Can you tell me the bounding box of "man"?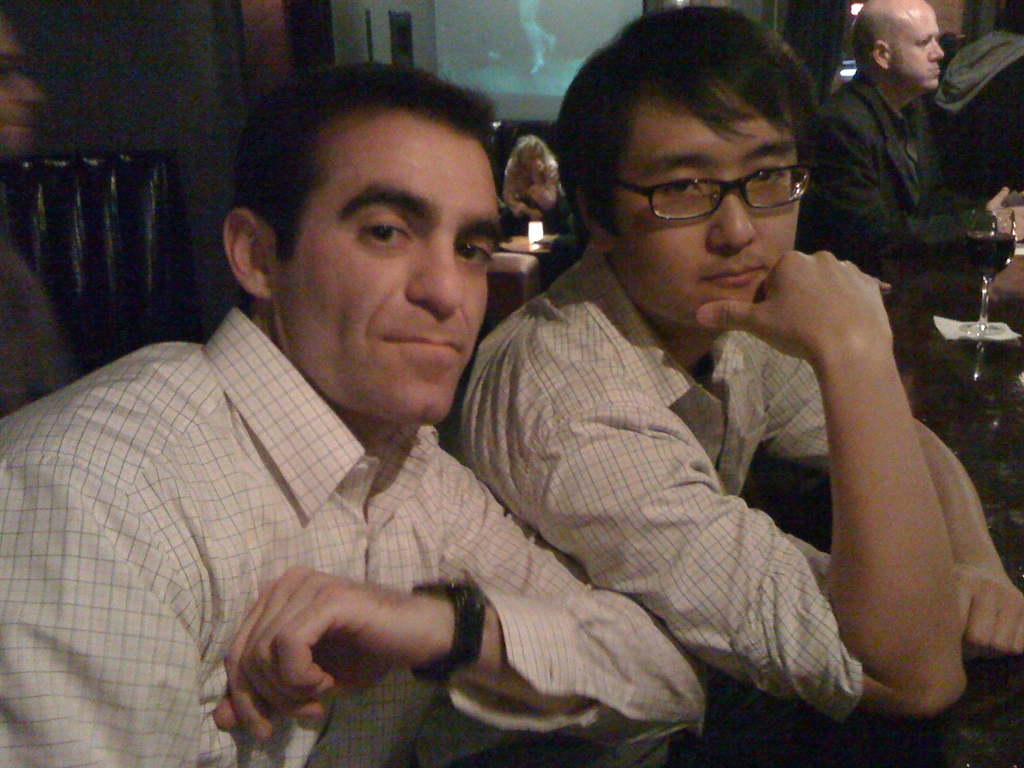
(left=92, top=38, right=698, bottom=767).
